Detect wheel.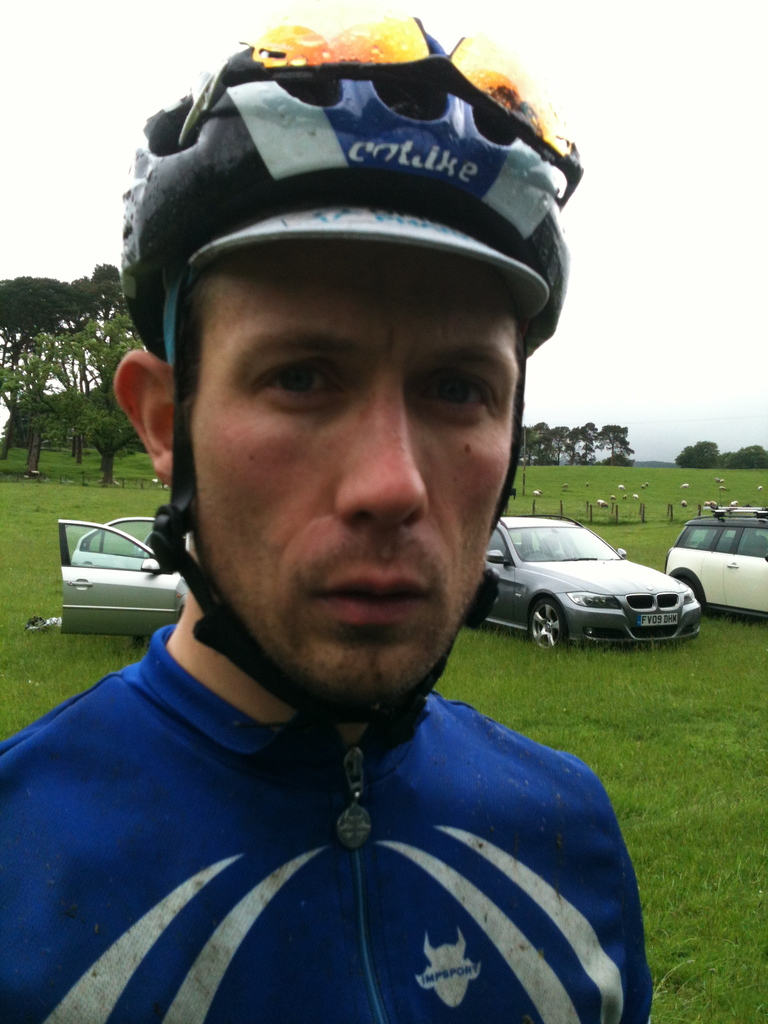
Detected at (526,593,568,653).
